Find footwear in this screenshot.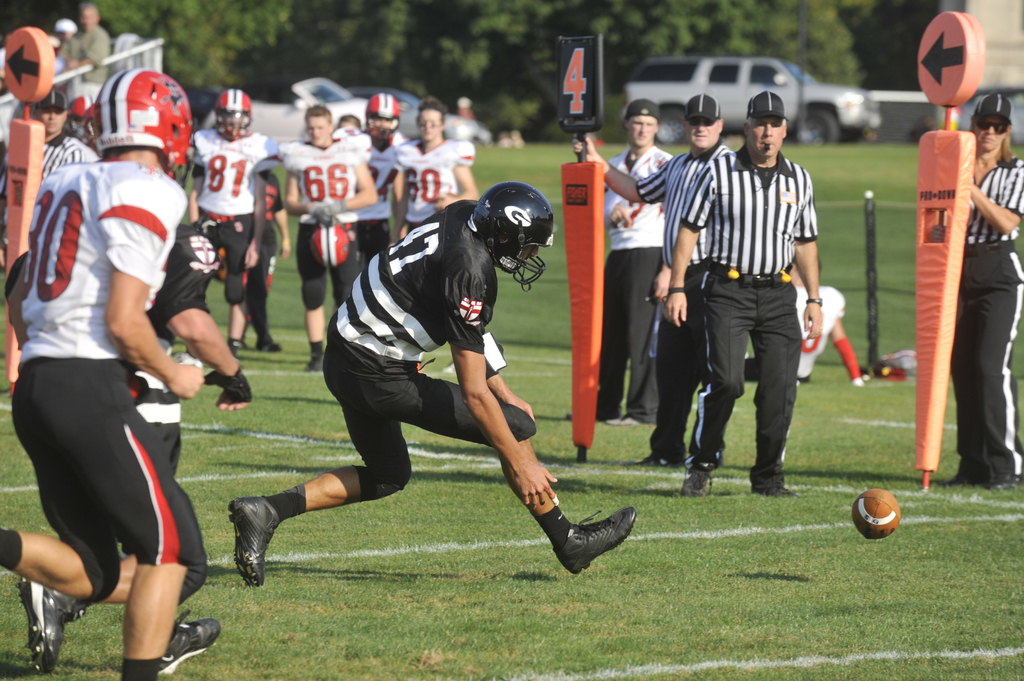
The bounding box for footwear is l=682, t=472, r=716, b=497.
